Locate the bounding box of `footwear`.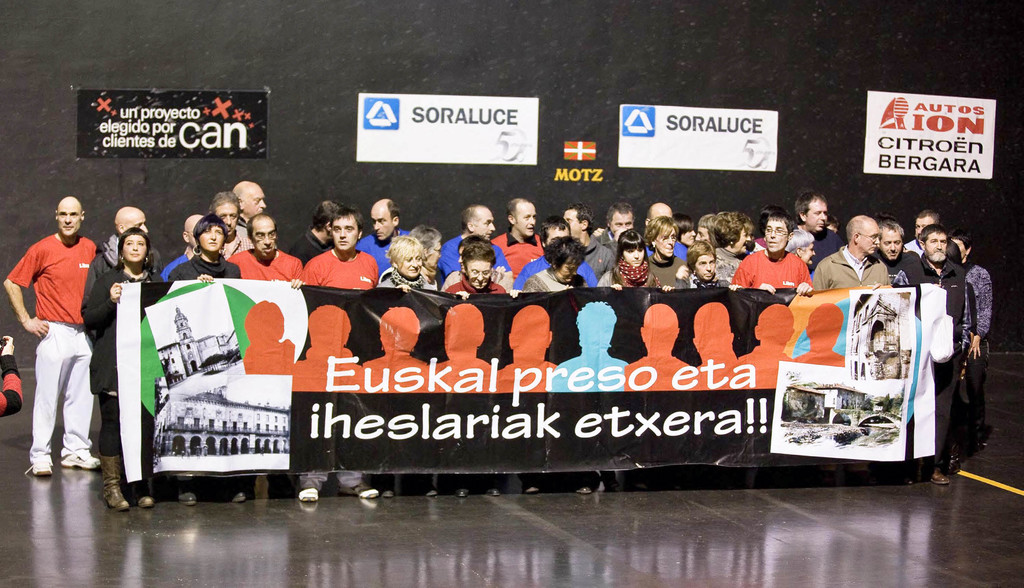
Bounding box: [left=64, top=449, right=102, bottom=470].
